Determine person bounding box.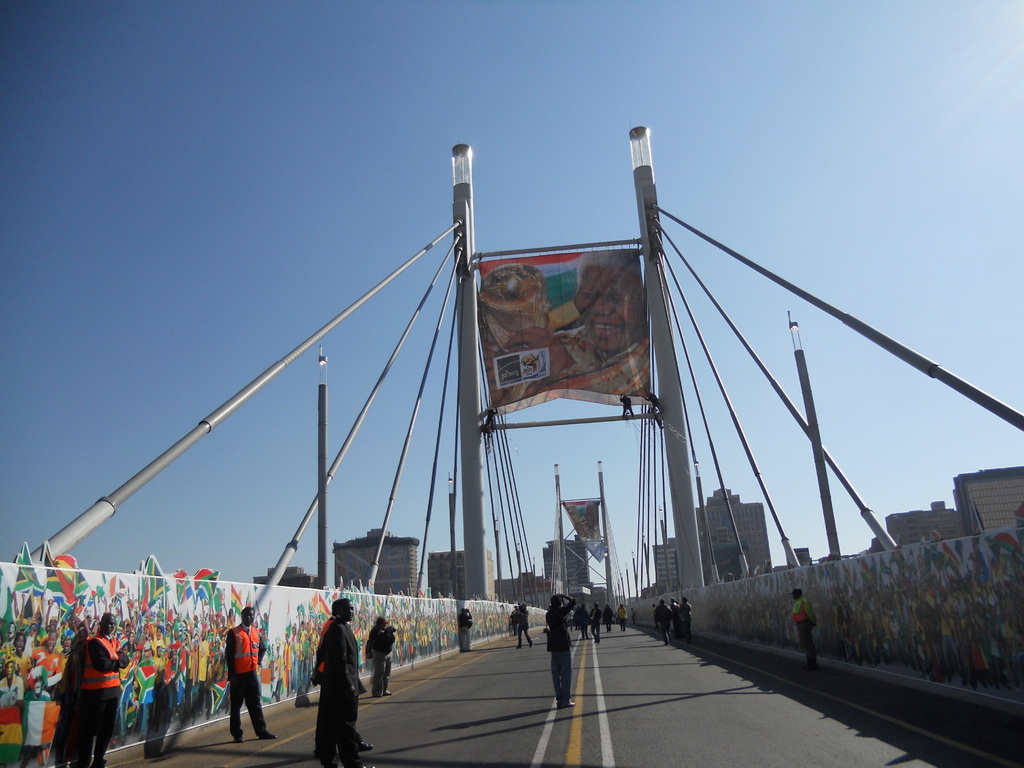
Determined: 669, 600, 678, 633.
